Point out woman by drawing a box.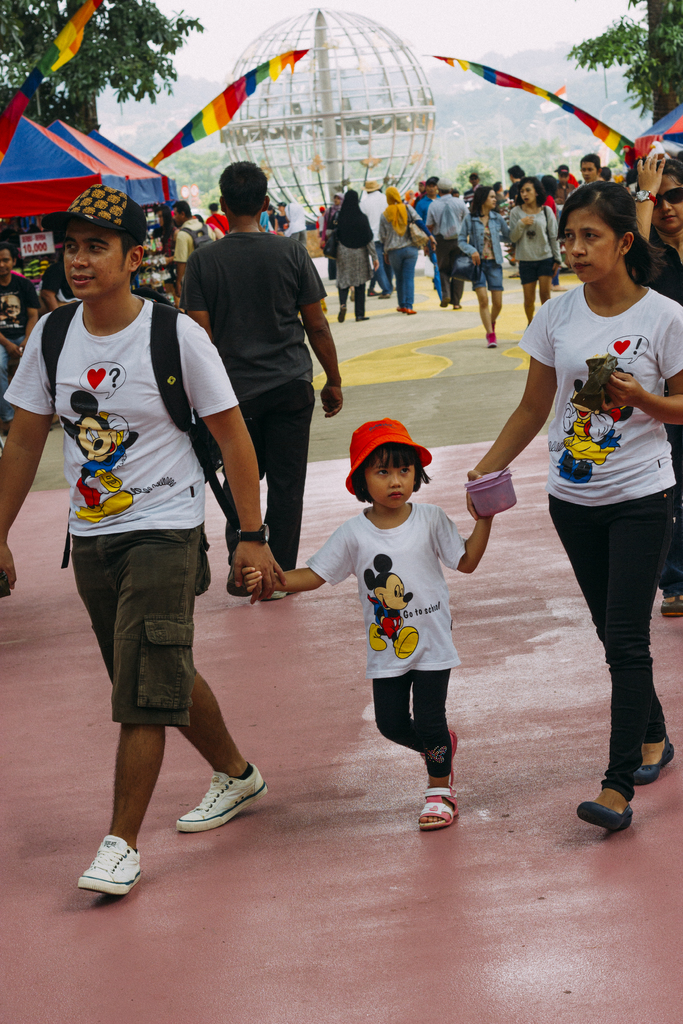
BBox(464, 188, 504, 343).
